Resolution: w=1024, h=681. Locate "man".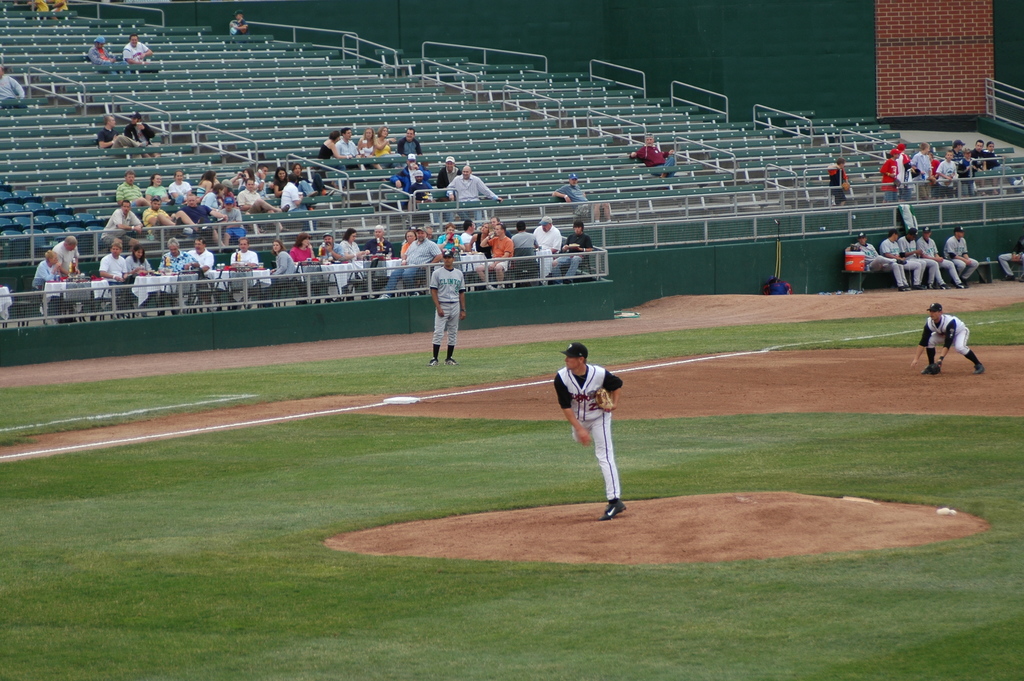
556 326 644 513.
